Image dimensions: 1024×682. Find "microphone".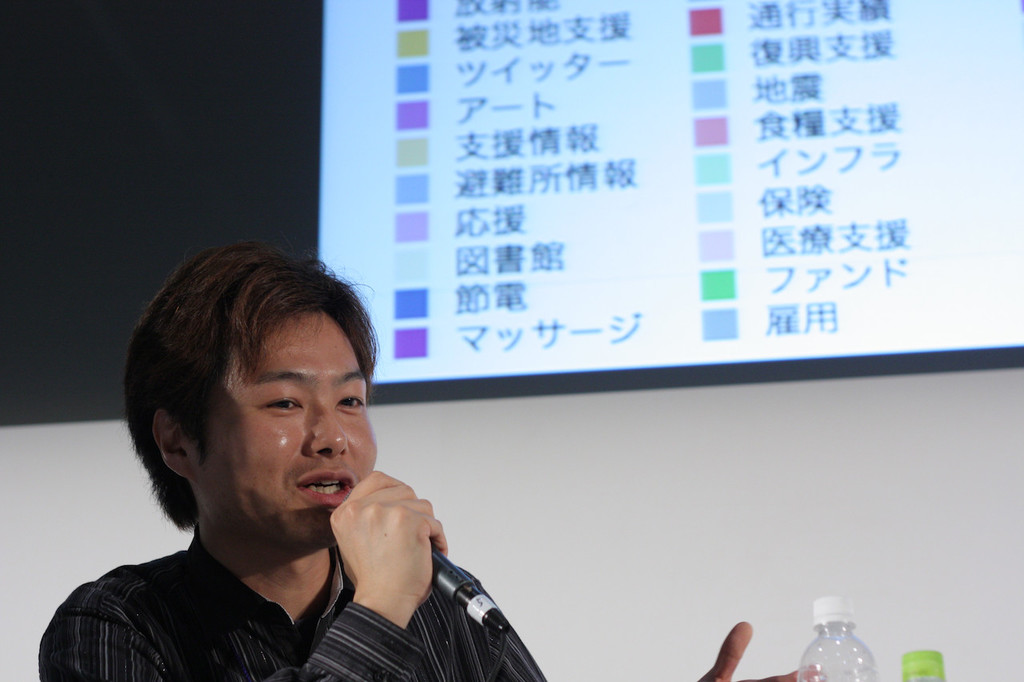
locate(427, 540, 512, 636).
